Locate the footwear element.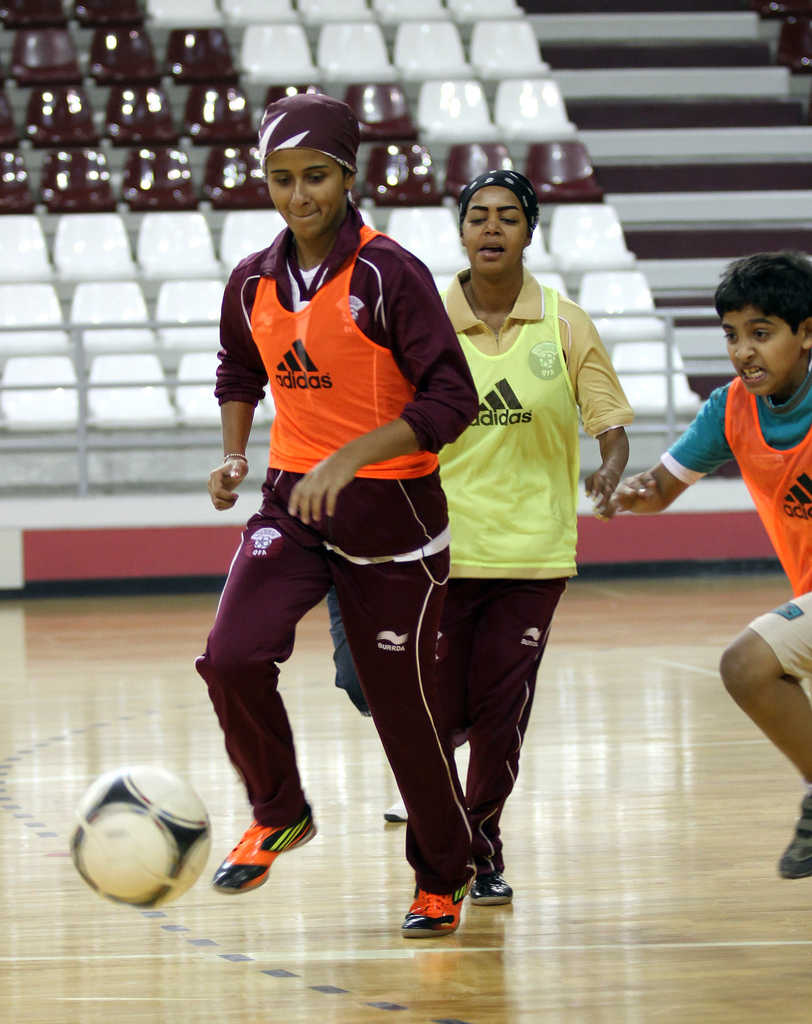
Element bbox: box=[384, 798, 403, 822].
